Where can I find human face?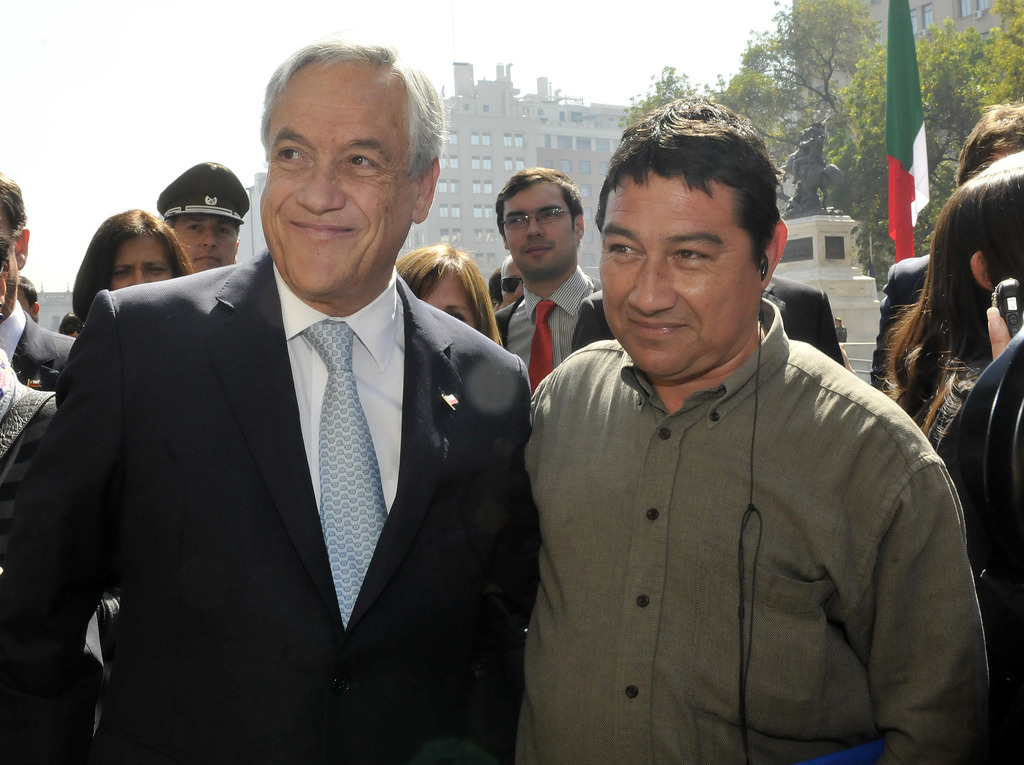
You can find it at <region>599, 167, 756, 379</region>.
